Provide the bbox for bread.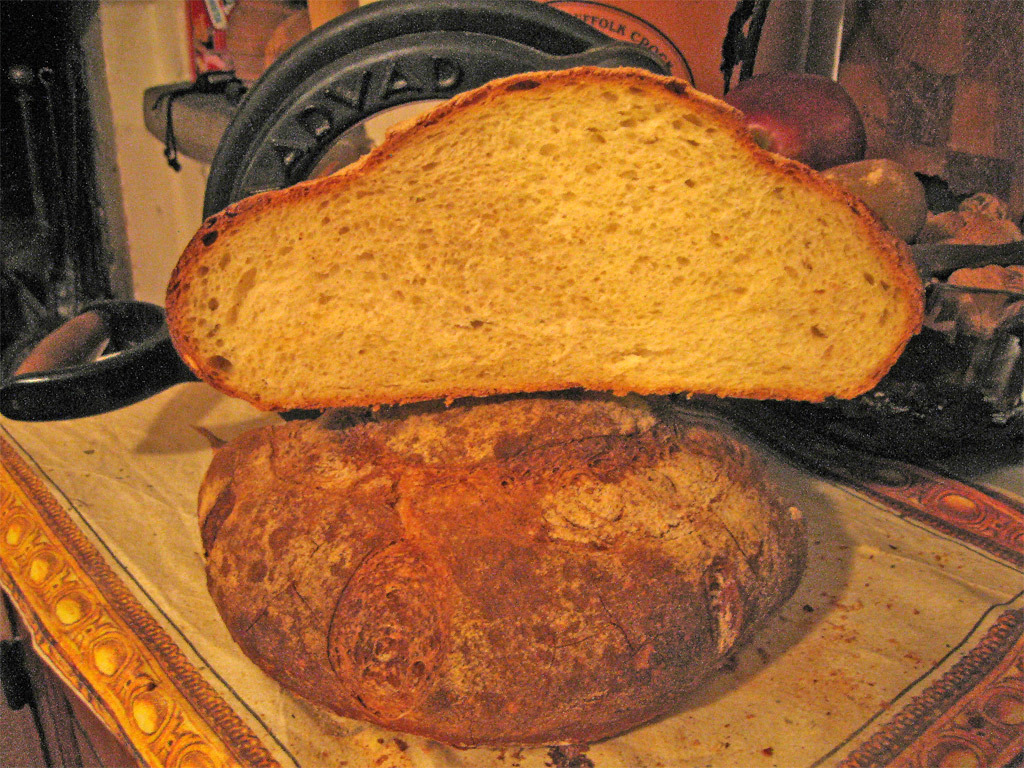
197:395:808:746.
